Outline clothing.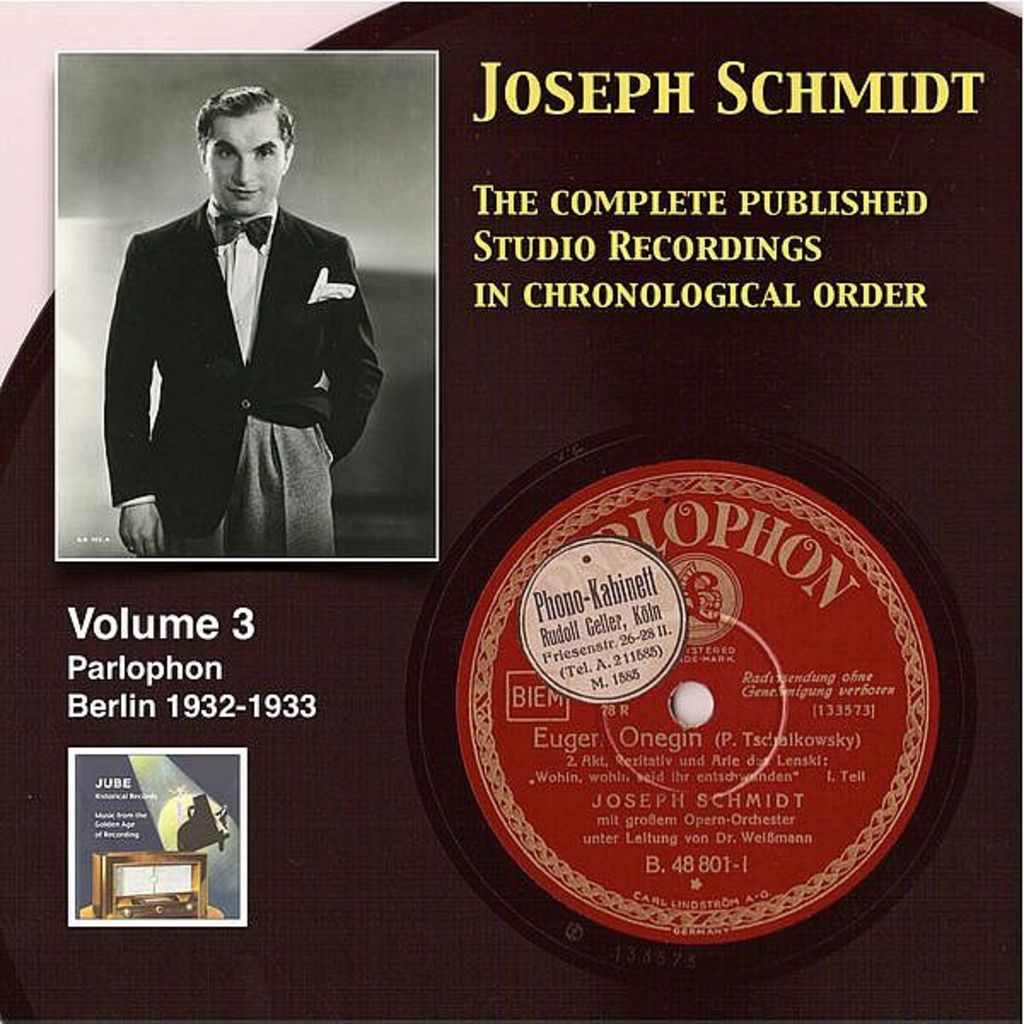
Outline: l=94, t=157, r=381, b=580.
